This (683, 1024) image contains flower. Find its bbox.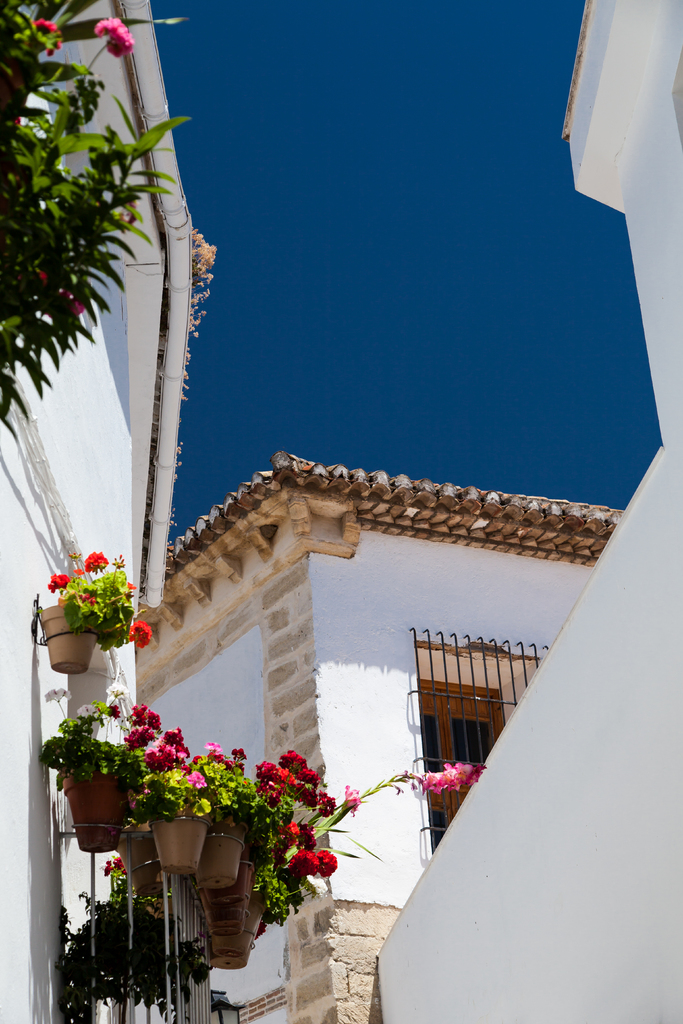
{"left": 44, "top": 573, "right": 70, "bottom": 589}.
